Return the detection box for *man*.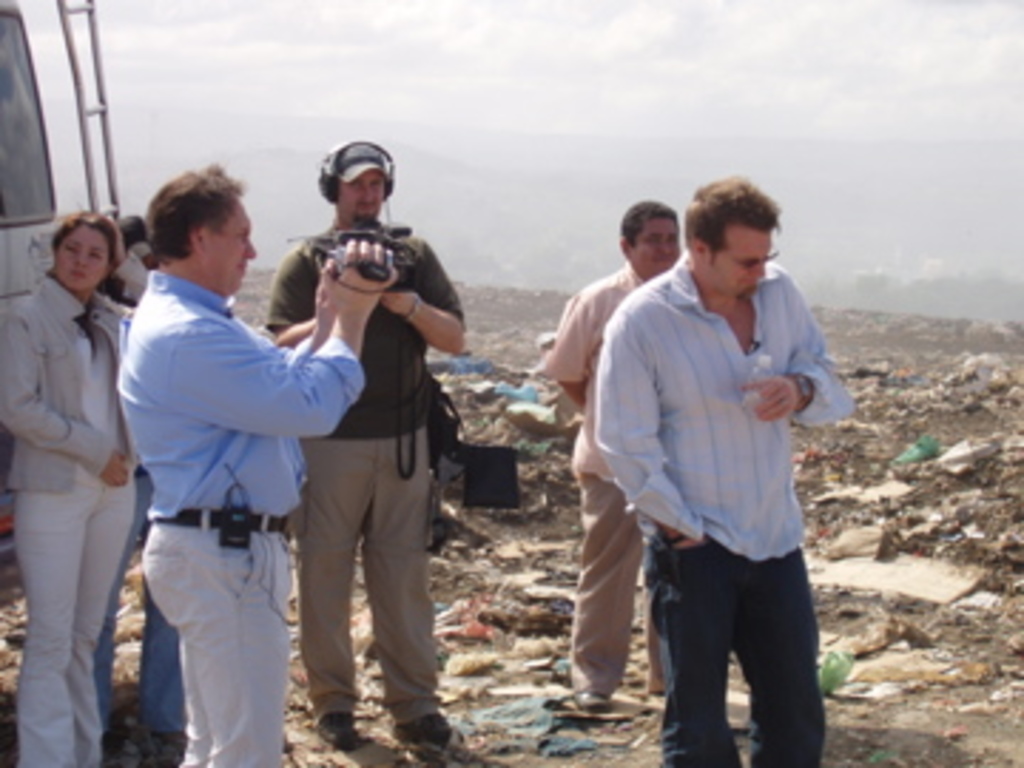
box=[122, 165, 395, 765].
